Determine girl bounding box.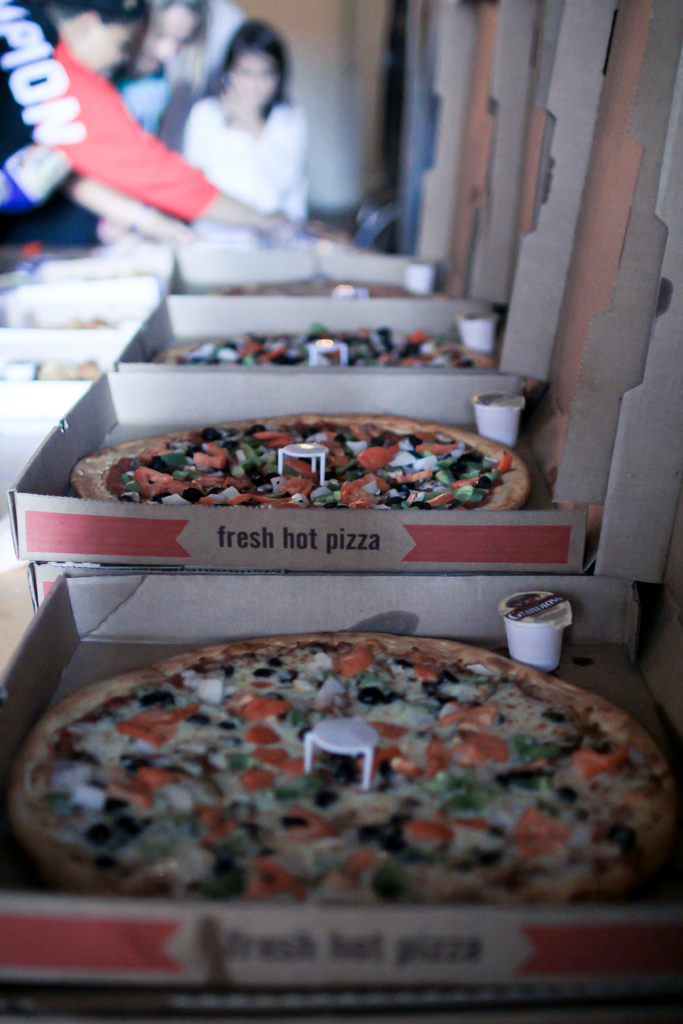
Determined: x1=181 y1=22 x2=308 y2=239.
